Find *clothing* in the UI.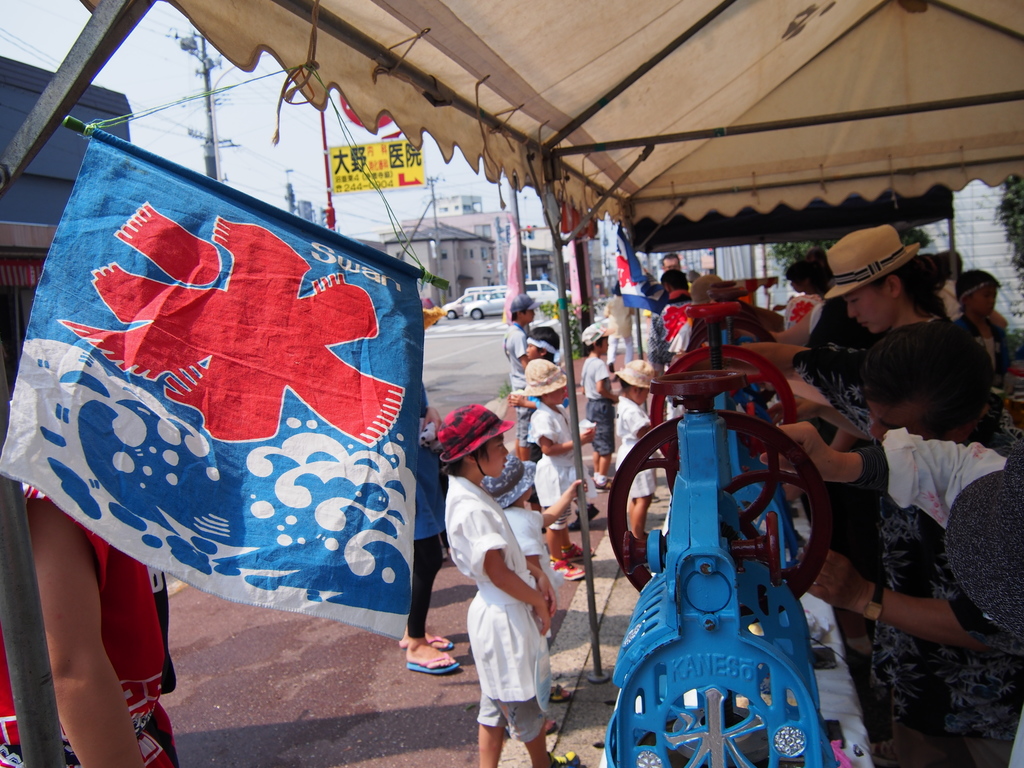
UI element at (x1=591, y1=405, x2=614, y2=460).
